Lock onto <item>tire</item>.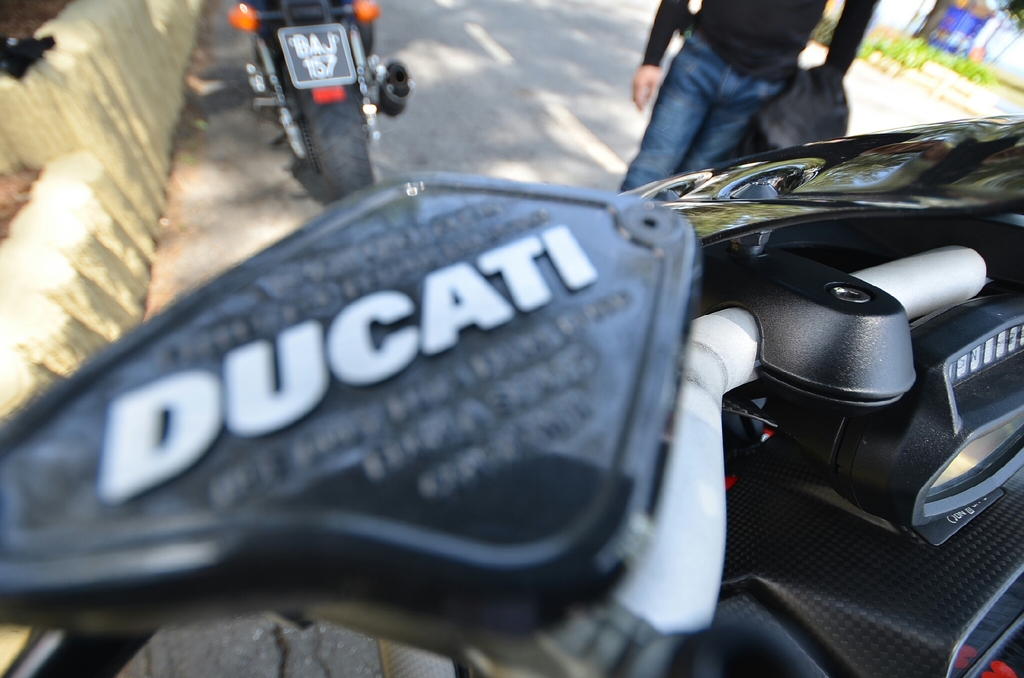
Locked: [x1=299, y1=76, x2=372, y2=202].
